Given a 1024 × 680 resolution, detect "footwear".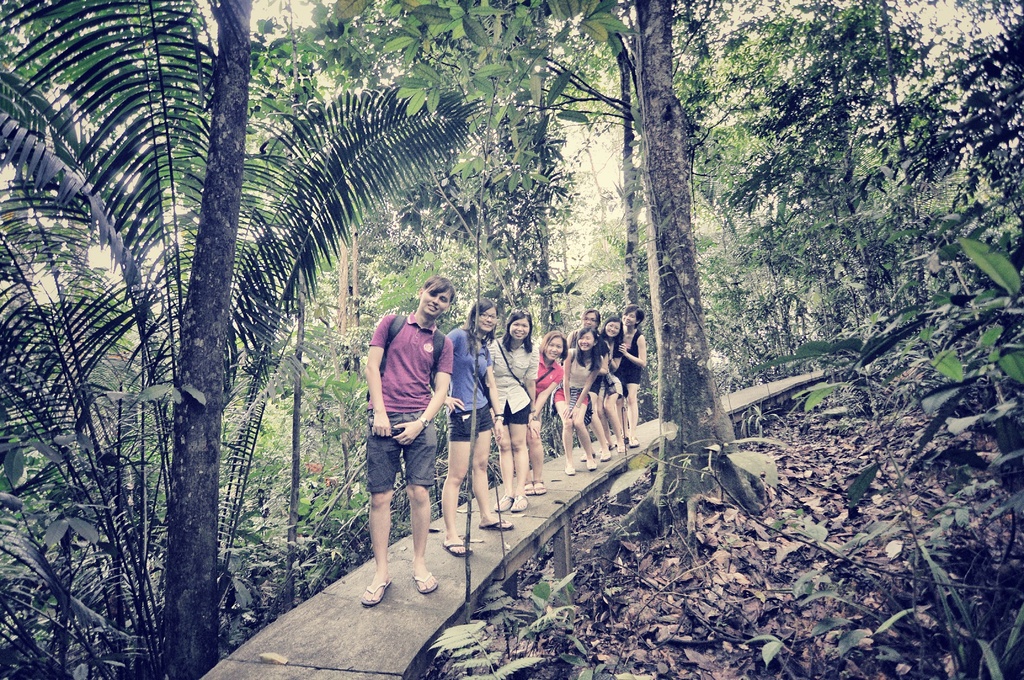
<bbox>561, 464, 576, 477</bbox>.
